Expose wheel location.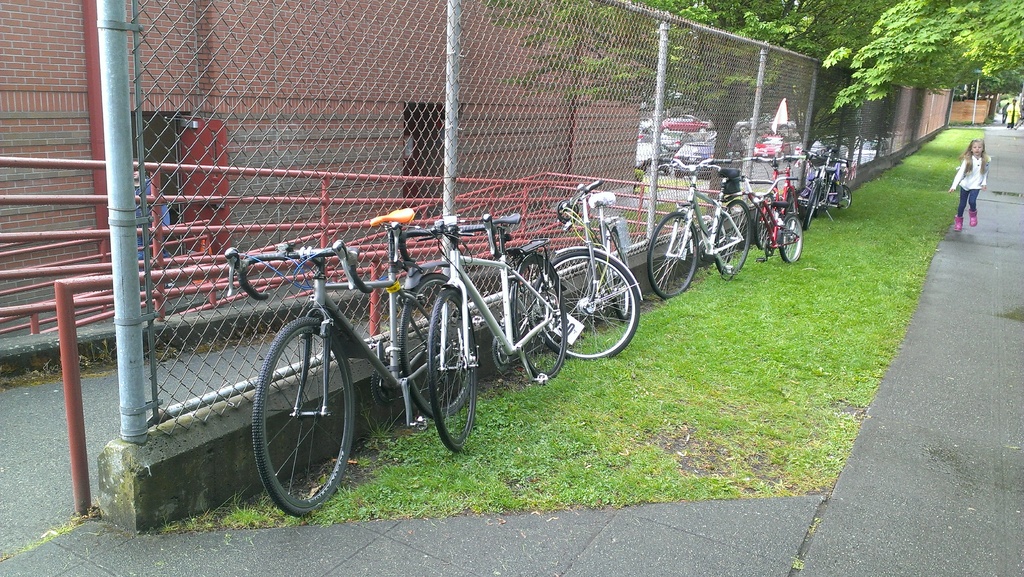
Exposed at locate(776, 218, 800, 259).
